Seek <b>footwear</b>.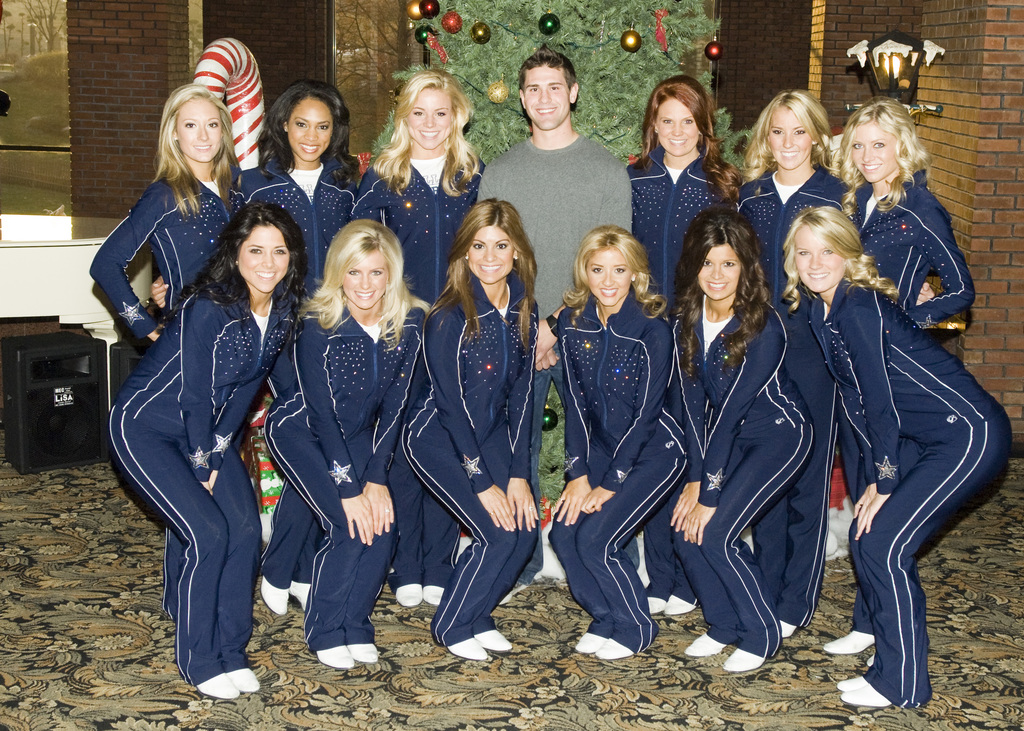
(499,579,529,607).
